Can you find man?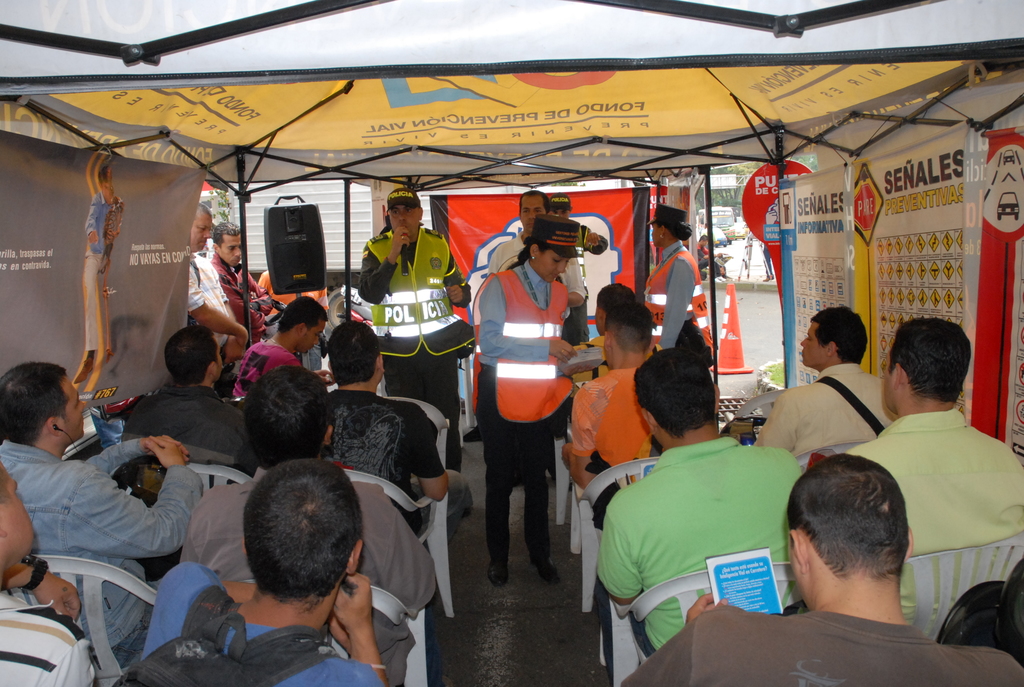
Yes, bounding box: 318/319/474/560.
